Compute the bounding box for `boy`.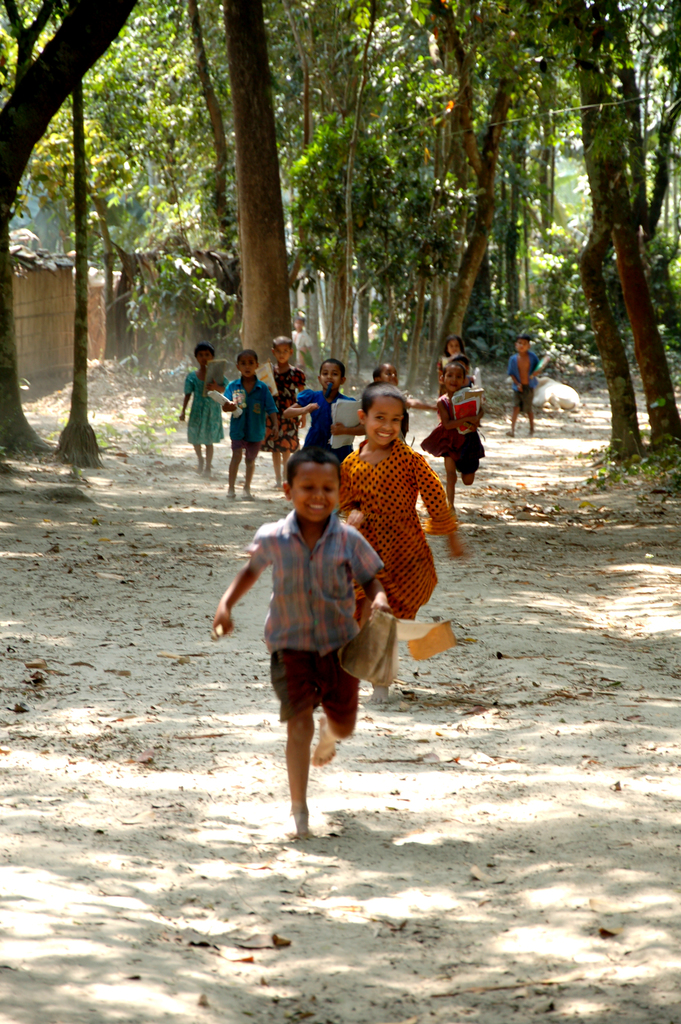
217, 349, 280, 497.
